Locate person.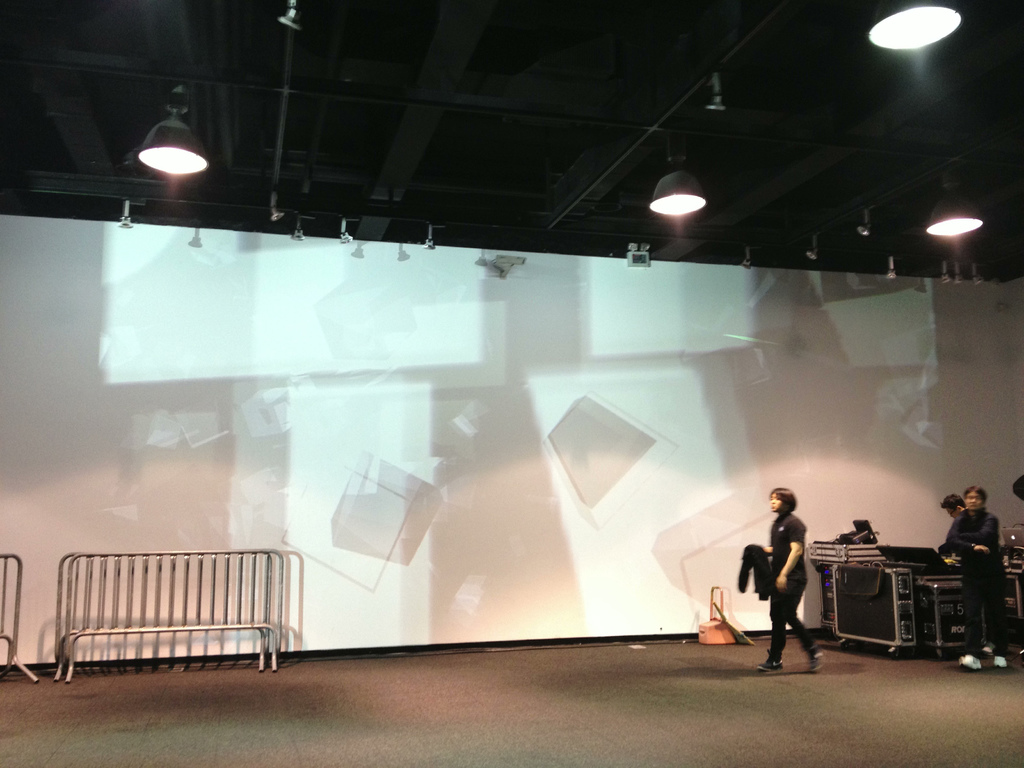
Bounding box: l=757, t=488, r=833, b=663.
